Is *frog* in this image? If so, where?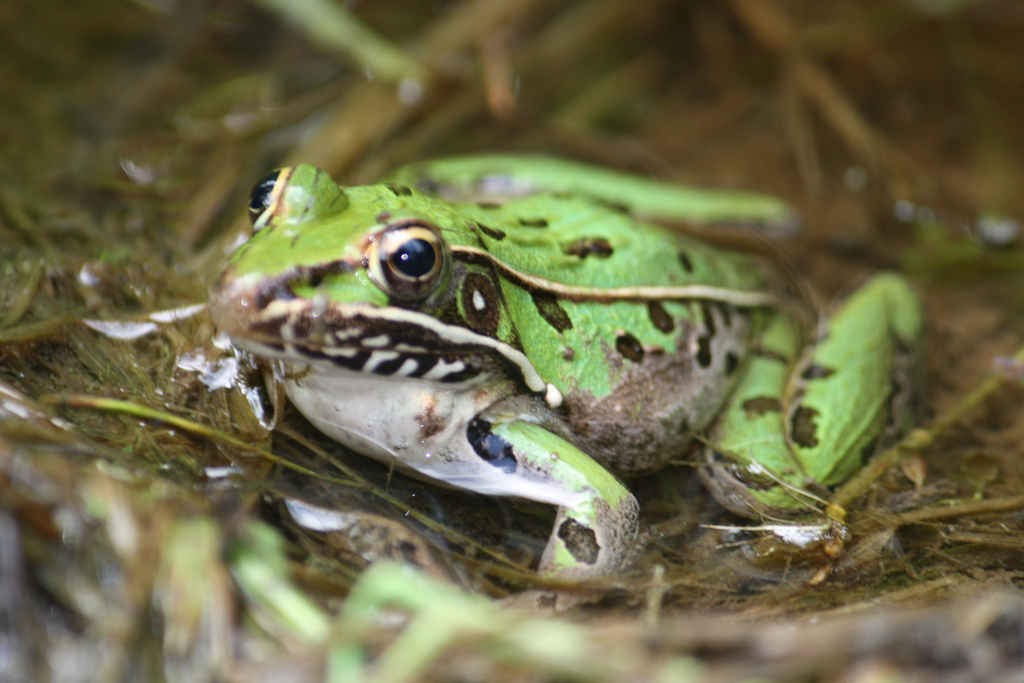
Yes, at locate(206, 160, 924, 620).
